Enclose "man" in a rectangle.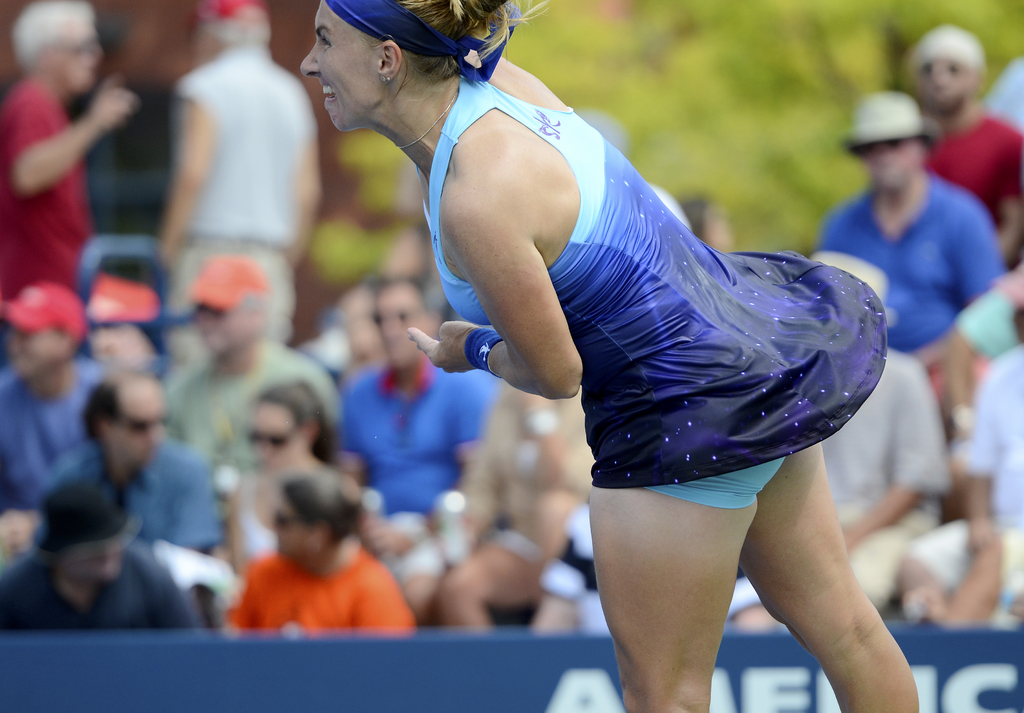
select_region(150, 252, 340, 548).
